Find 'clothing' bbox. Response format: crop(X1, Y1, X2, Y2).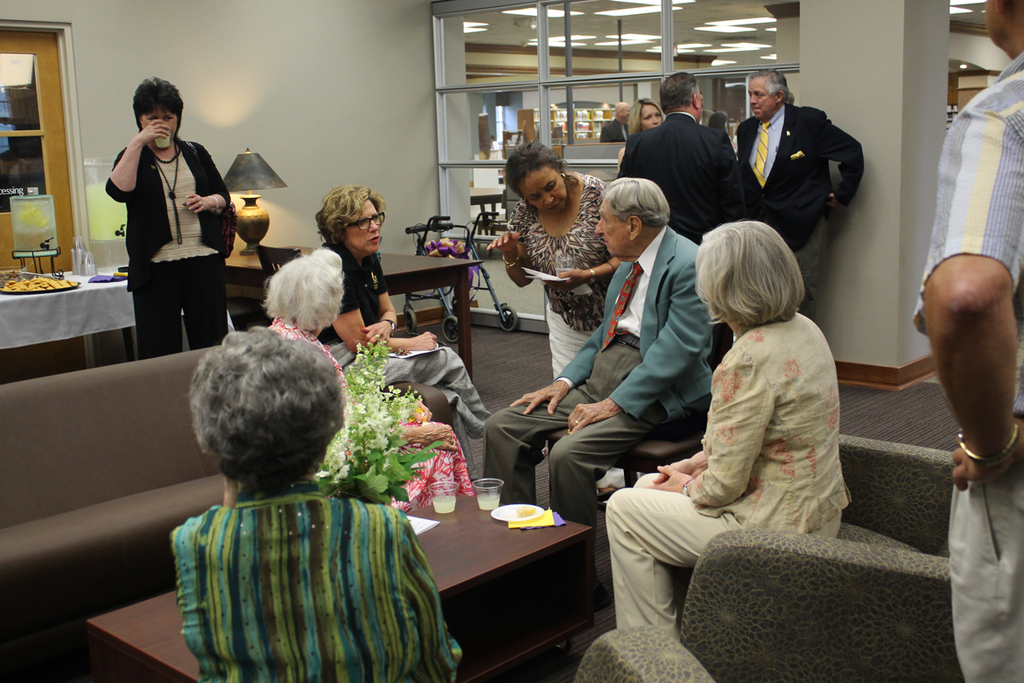
crop(695, 308, 858, 535).
